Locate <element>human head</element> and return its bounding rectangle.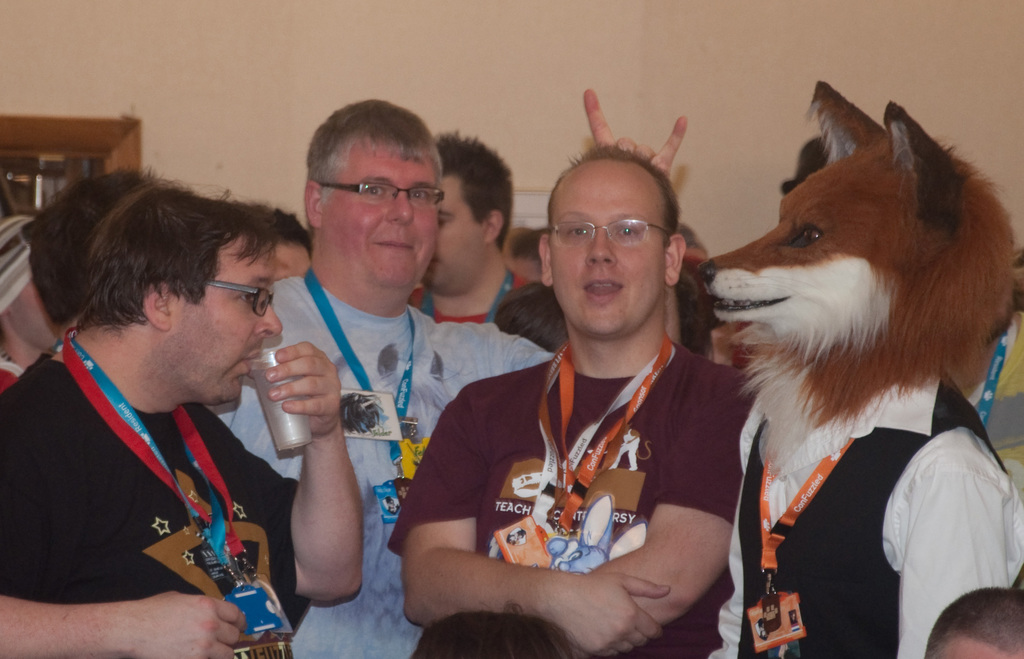
(84,189,287,403).
